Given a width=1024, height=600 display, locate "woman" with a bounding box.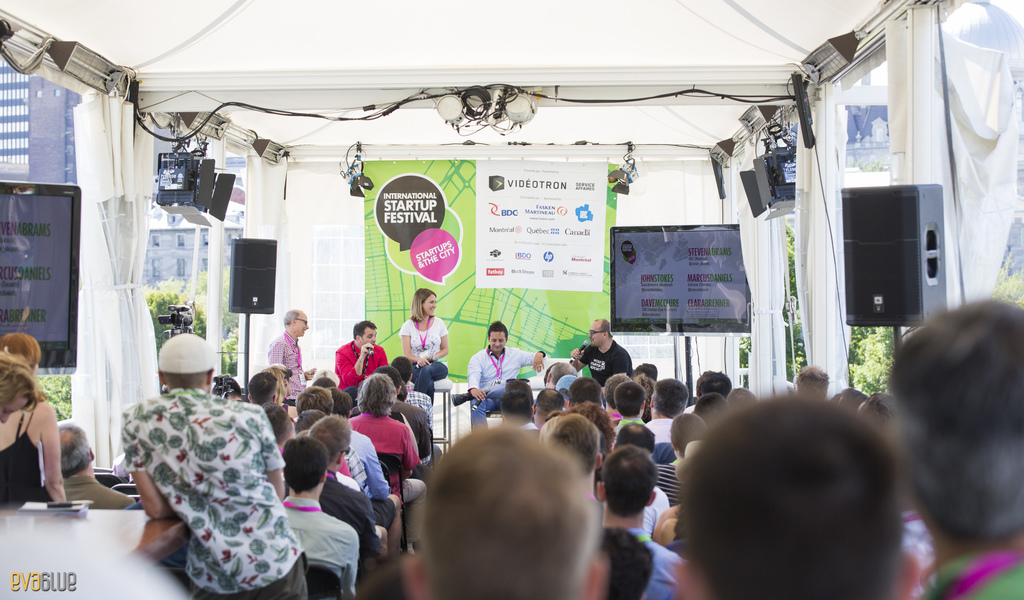
Located: (0,353,84,510).
